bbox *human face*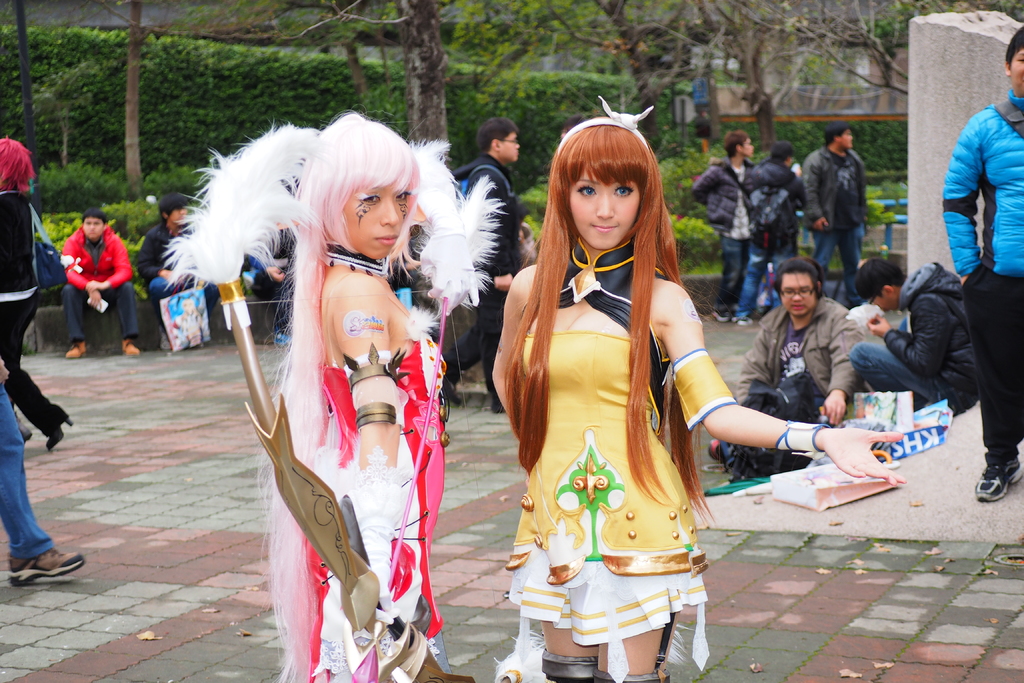
(869, 288, 899, 315)
